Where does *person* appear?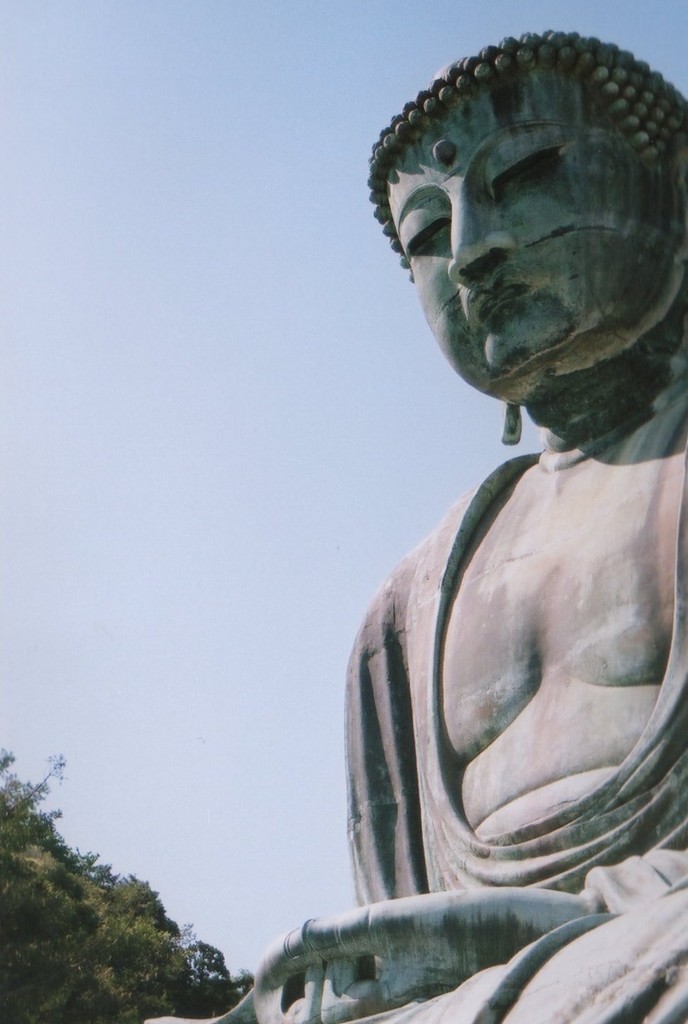
Appears at bbox(133, 33, 687, 1023).
